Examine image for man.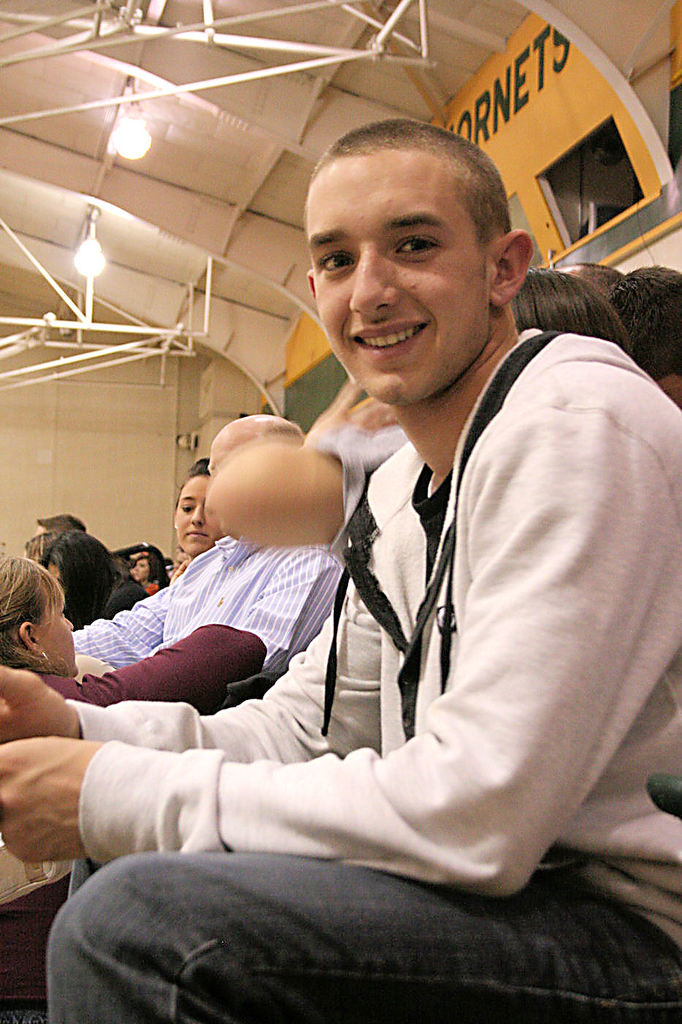
Examination result: (128,138,670,881).
